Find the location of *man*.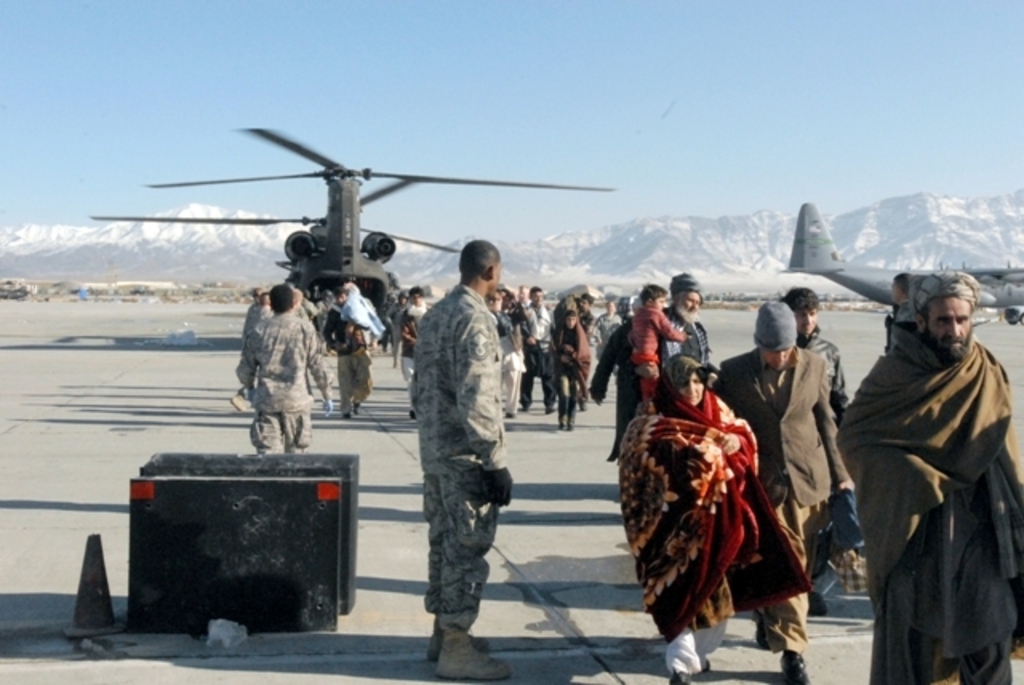
Location: x1=624 y1=272 x2=723 y2=416.
